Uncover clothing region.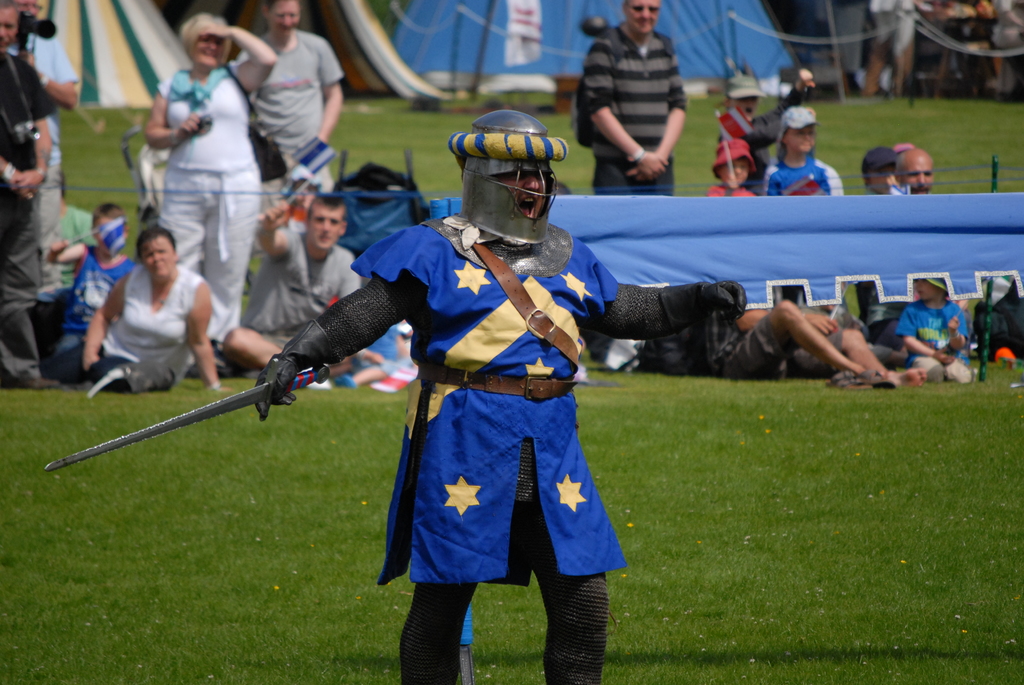
Uncovered: 761/157/844/205.
